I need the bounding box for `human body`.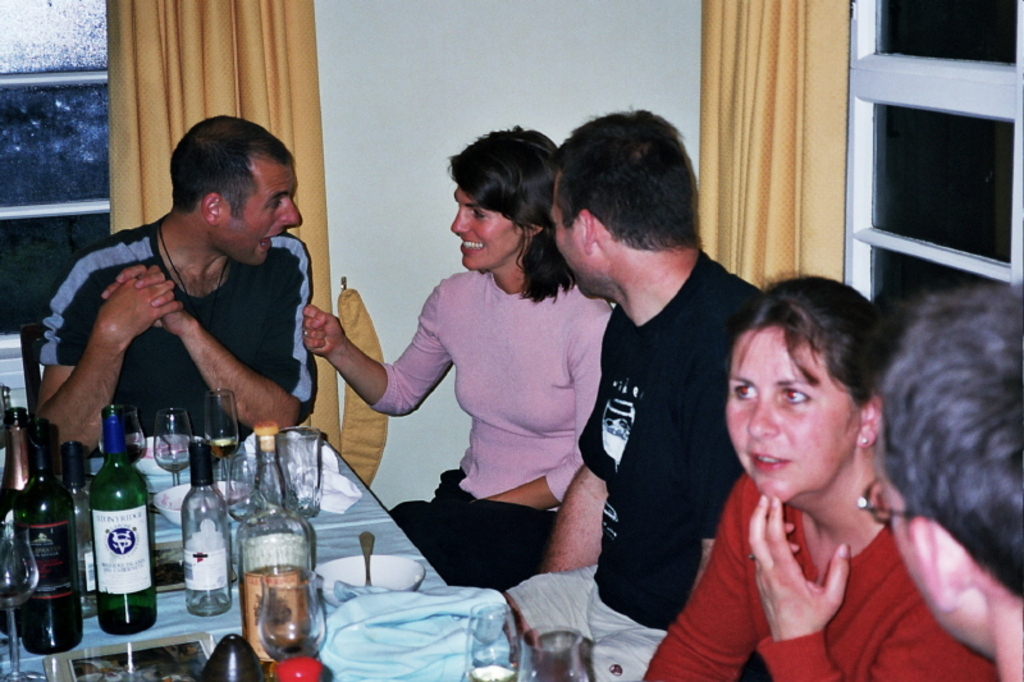
Here it is: {"x1": 499, "y1": 251, "x2": 759, "y2": 681}.
